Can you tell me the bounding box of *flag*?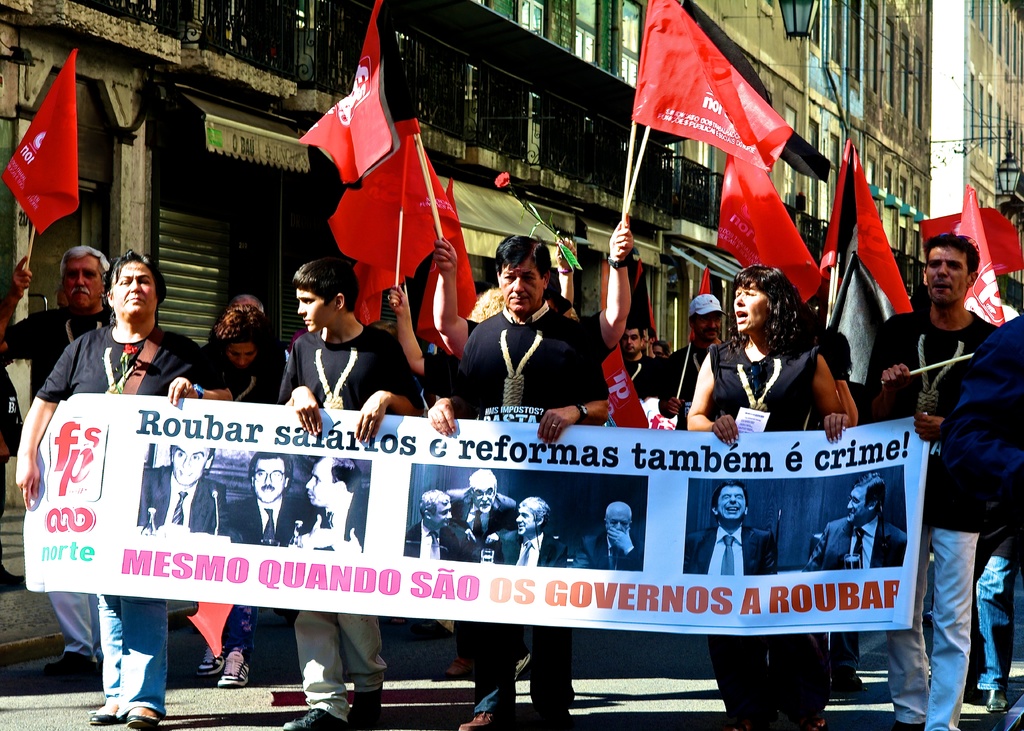
{"left": 714, "top": 144, "right": 819, "bottom": 304}.
